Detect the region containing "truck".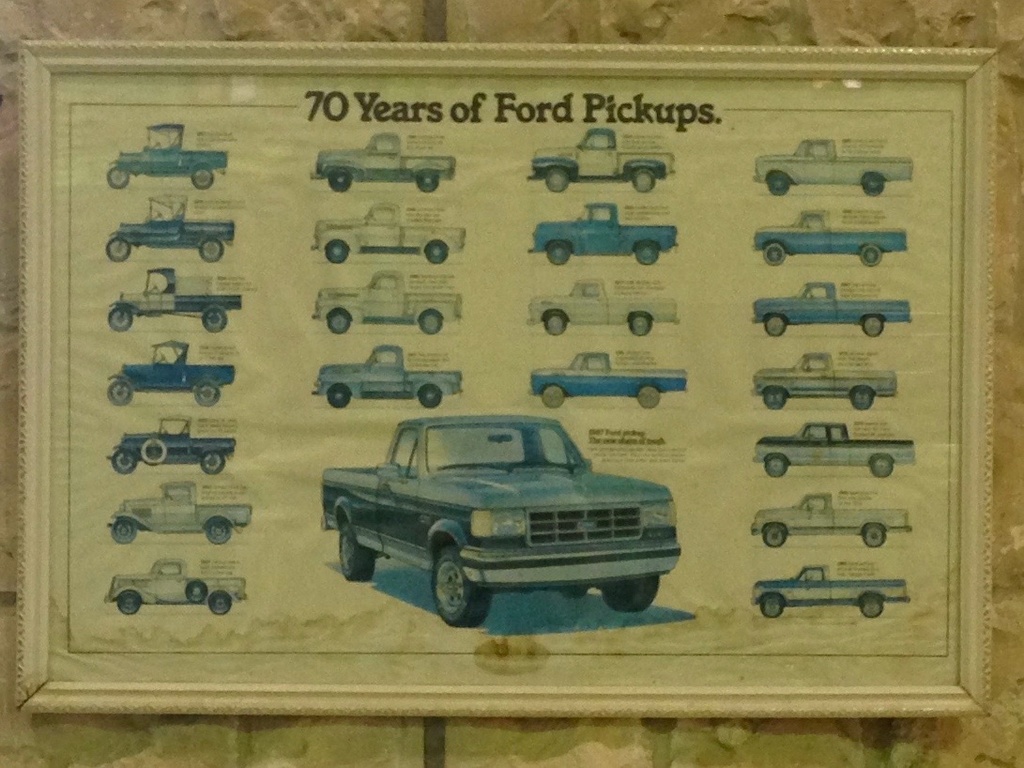
crop(751, 280, 912, 336).
